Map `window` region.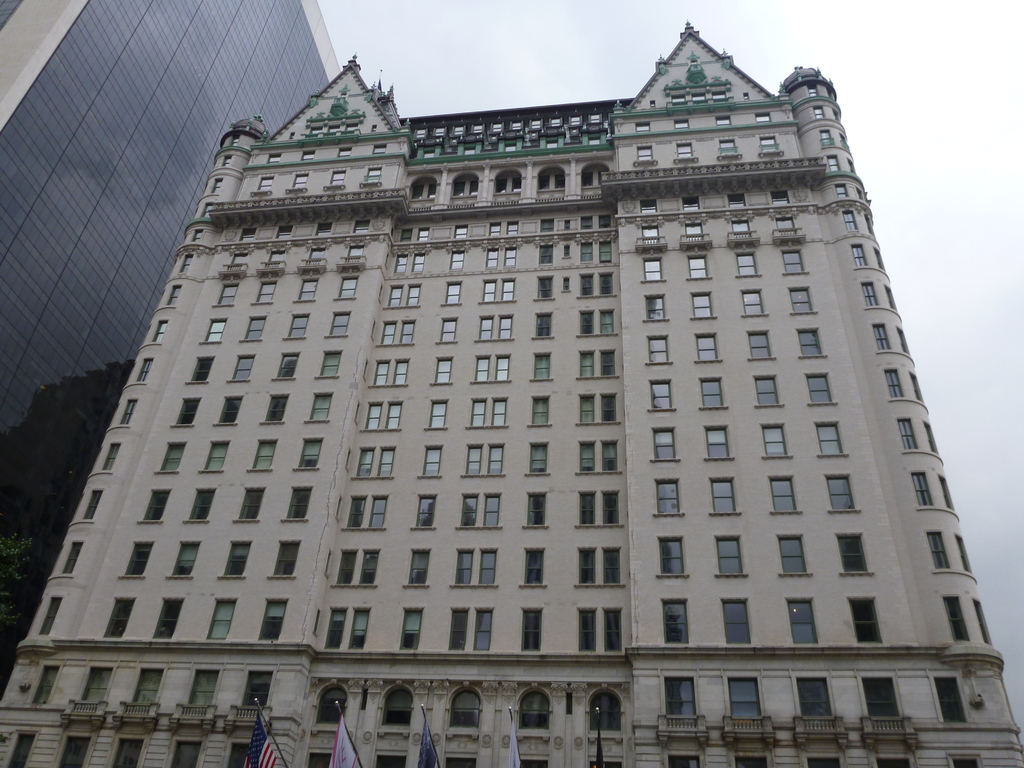
Mapped to box=[946, 754, 982, 767].
